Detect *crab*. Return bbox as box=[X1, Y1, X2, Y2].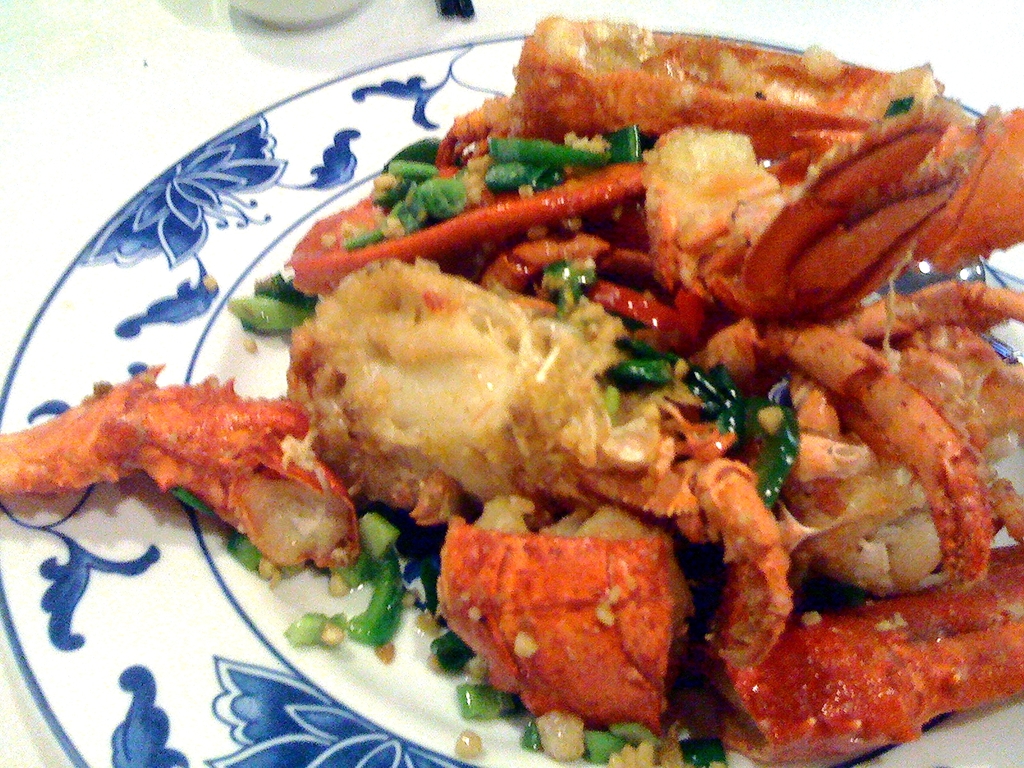
box=[0, 4, 1023, 767].
